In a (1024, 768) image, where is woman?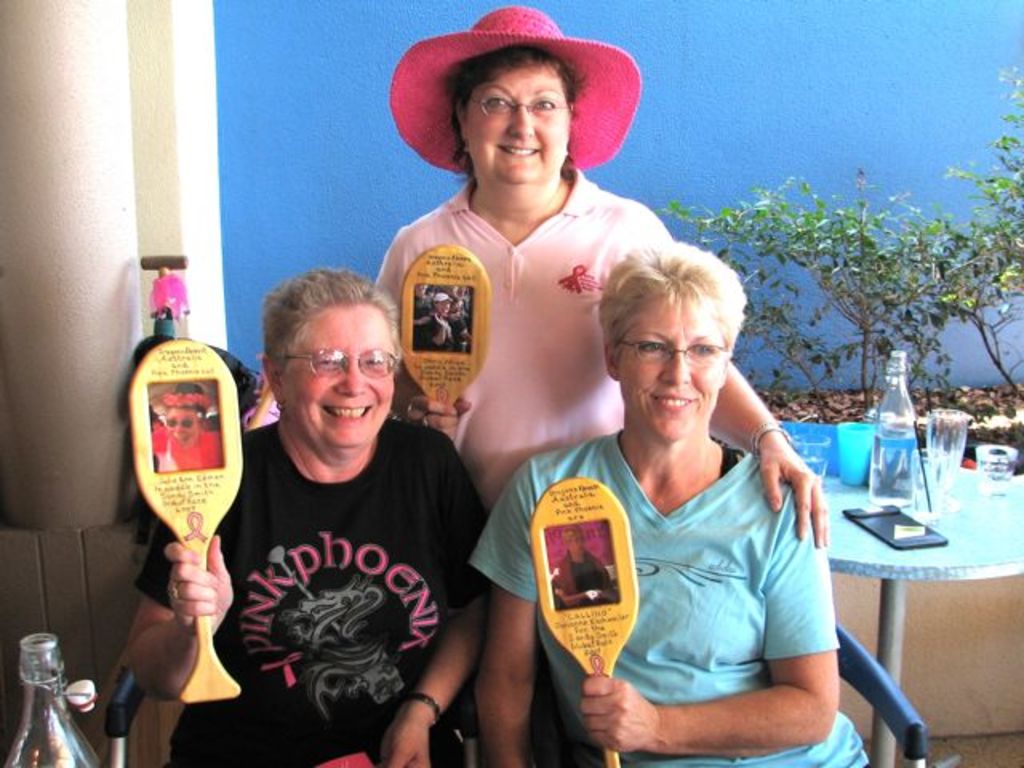
368,10,827,542.
